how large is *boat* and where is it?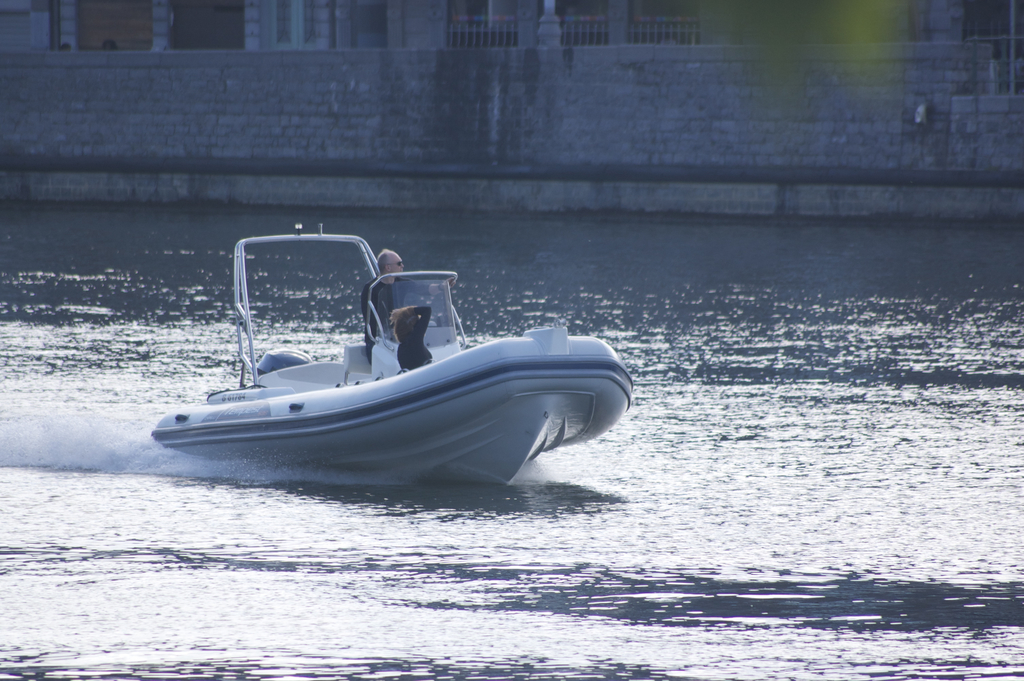
Bounding box: 159, 231, 636, 494.
